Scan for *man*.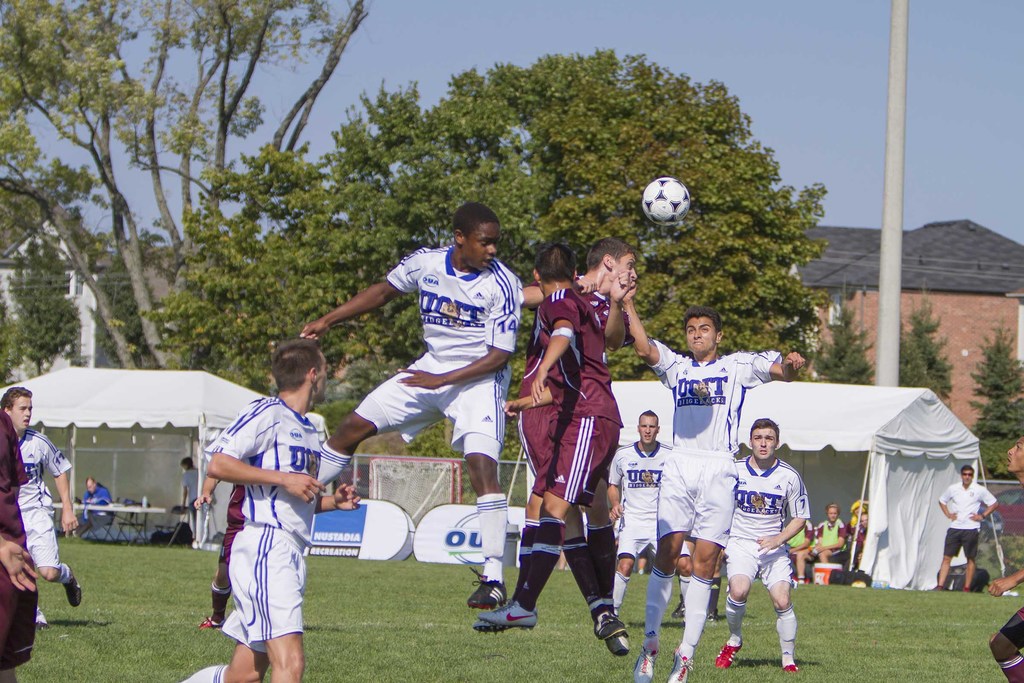
Scan result: 289 206 524 614.
